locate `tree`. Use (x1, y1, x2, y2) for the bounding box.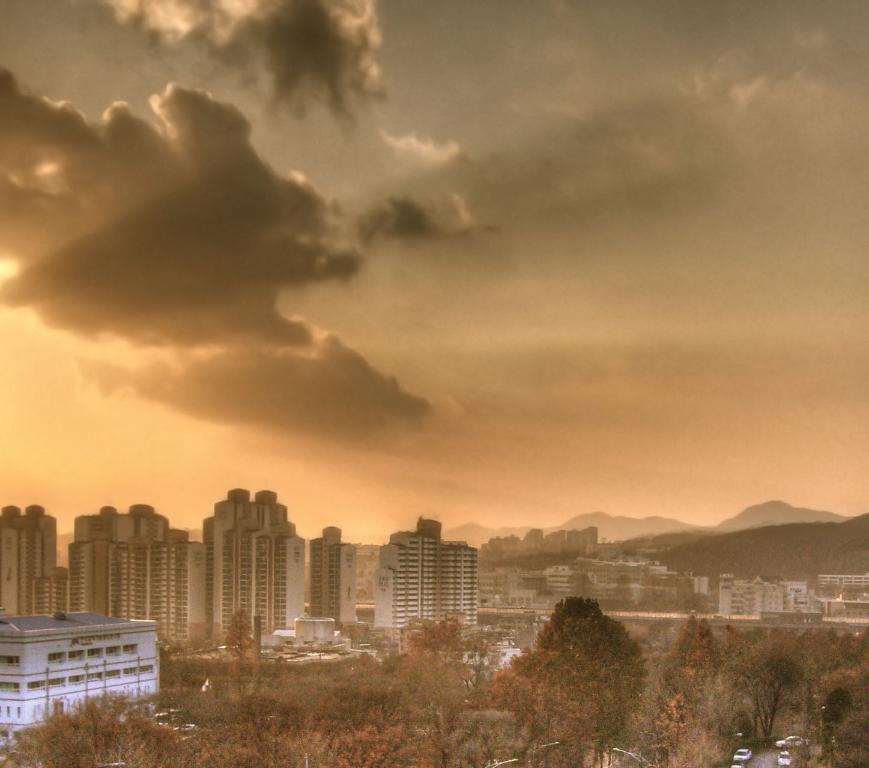
(390, 604, 487, 767).
